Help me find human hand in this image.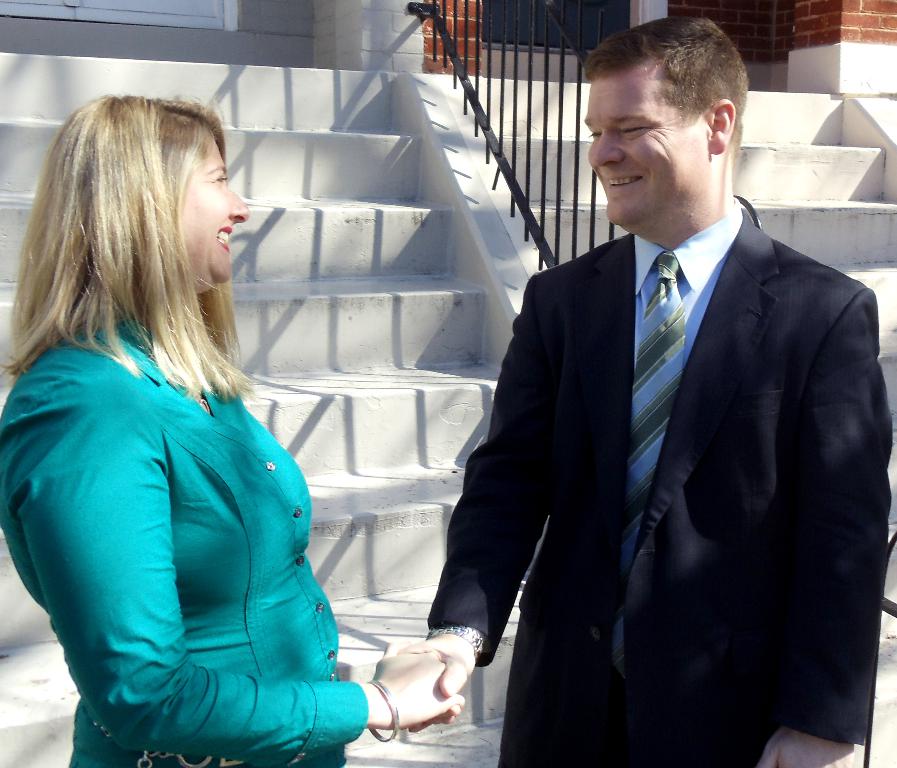
Found it: <region>370, 650, 466, 730</region>.
